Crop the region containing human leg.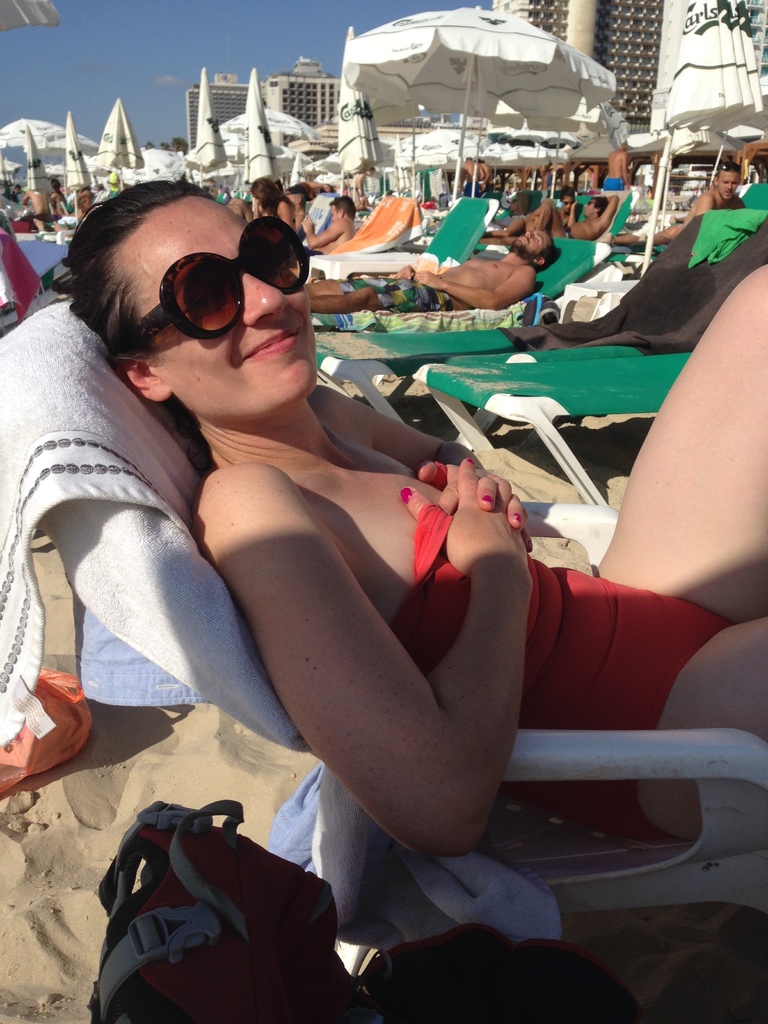
Crop region: [x1=310, y1=285, x2=378, y2=312].
